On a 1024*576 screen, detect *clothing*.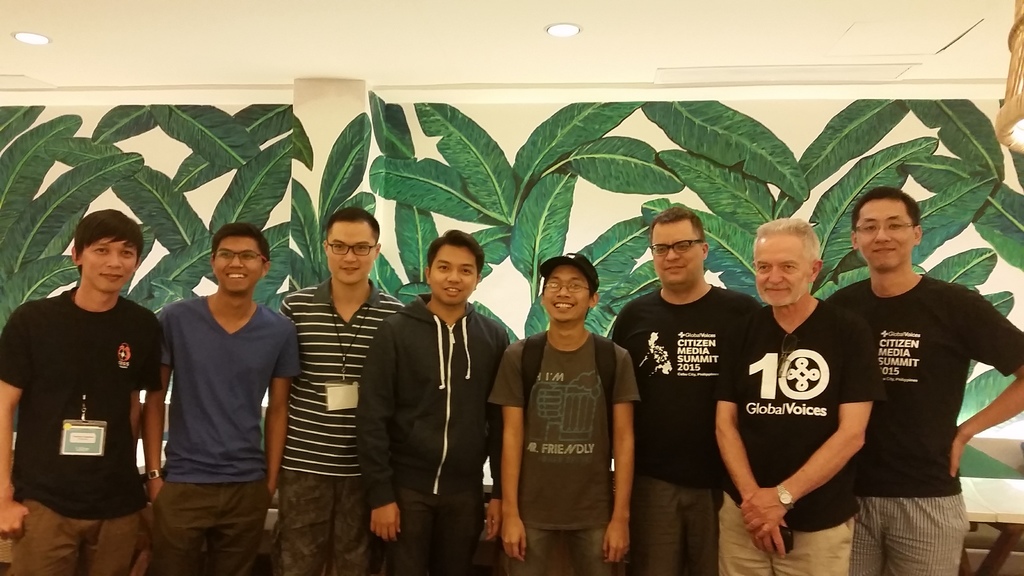
detection(705, 282, 878, 550).
